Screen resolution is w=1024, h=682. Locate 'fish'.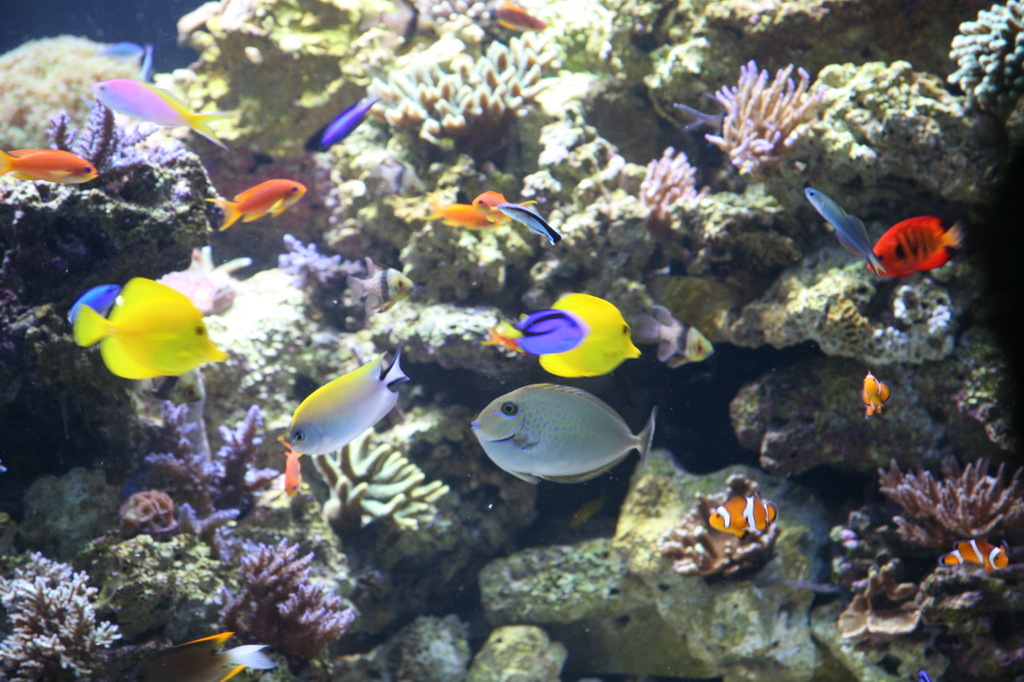
bbox=(466, 386, 656, 485).
